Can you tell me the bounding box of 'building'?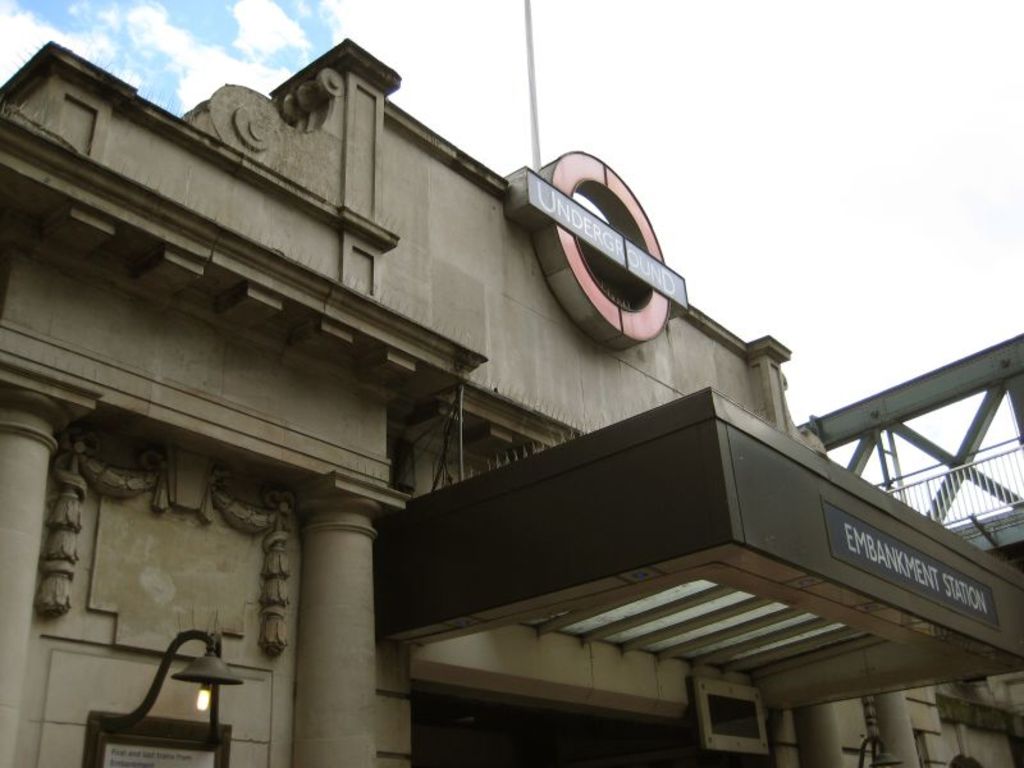
(0,0,1023,767).
